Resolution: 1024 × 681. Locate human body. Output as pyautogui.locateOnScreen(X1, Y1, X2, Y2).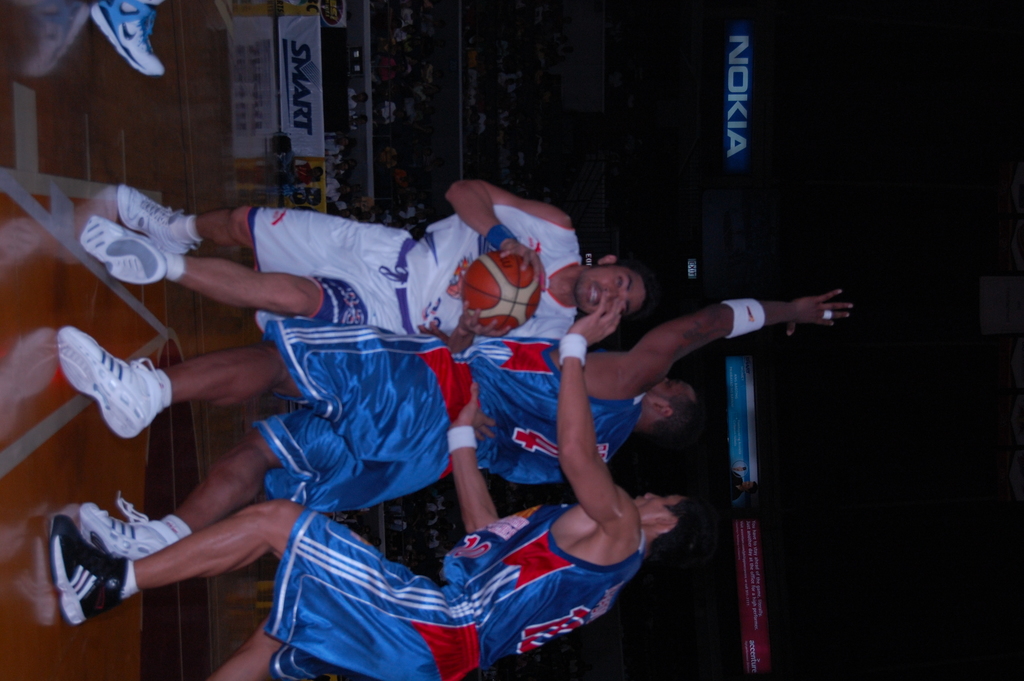
pyautogui.locateOnScreen(54, 290, 846, 560).
